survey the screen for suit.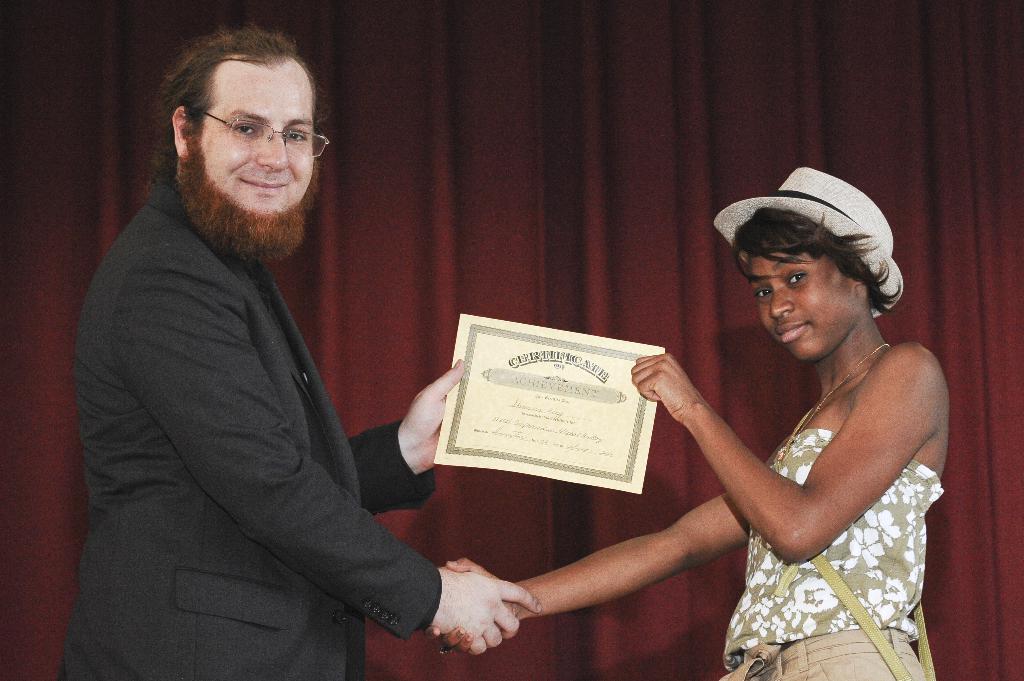
Survey found: <box>51,175,447,680</box>.
